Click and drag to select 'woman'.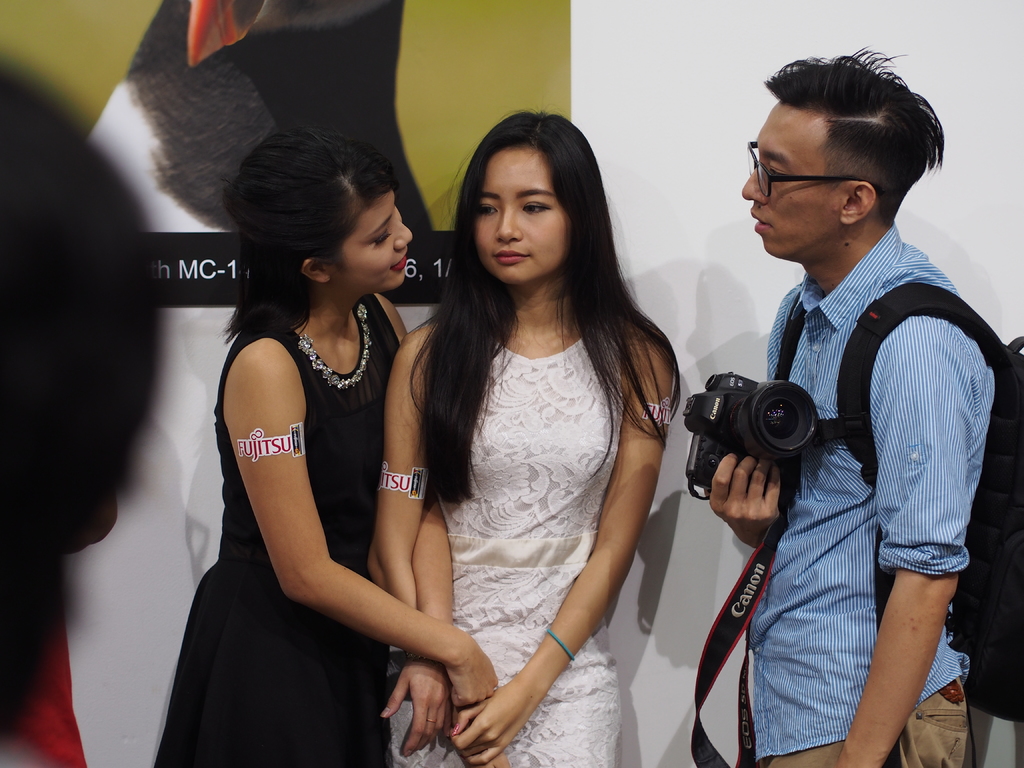
Selection: crop(154, 129, 499, 767).
